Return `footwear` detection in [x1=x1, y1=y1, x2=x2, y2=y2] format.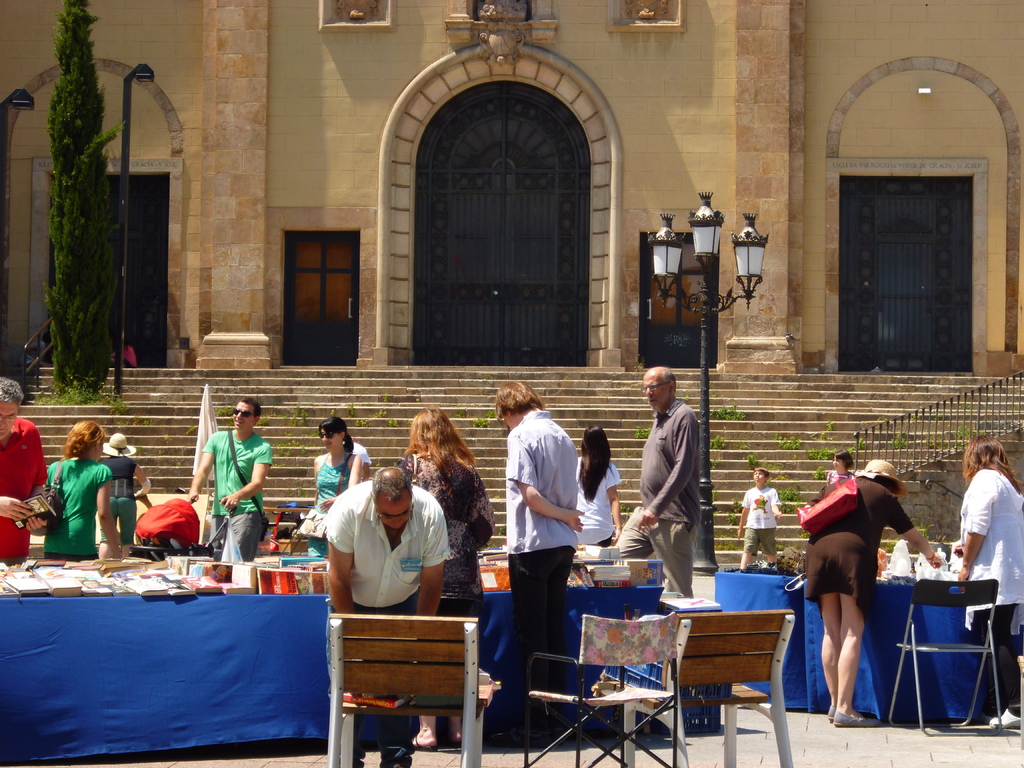
[x1=384, y1=761, x2=409, y2=767].
